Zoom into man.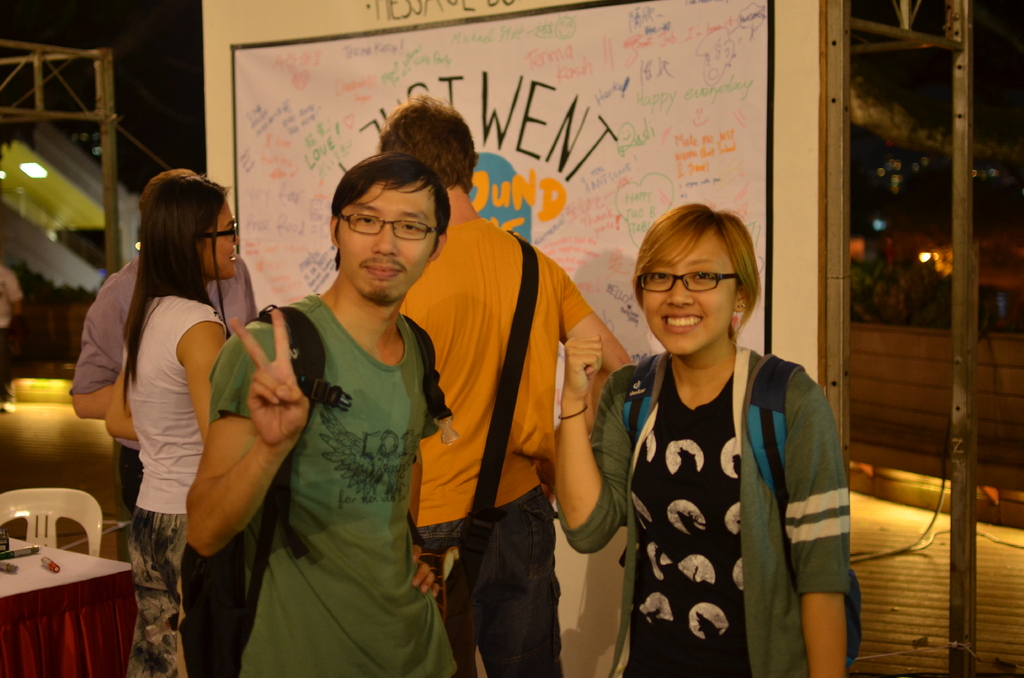
Zoom target: [212,146,488,668].
